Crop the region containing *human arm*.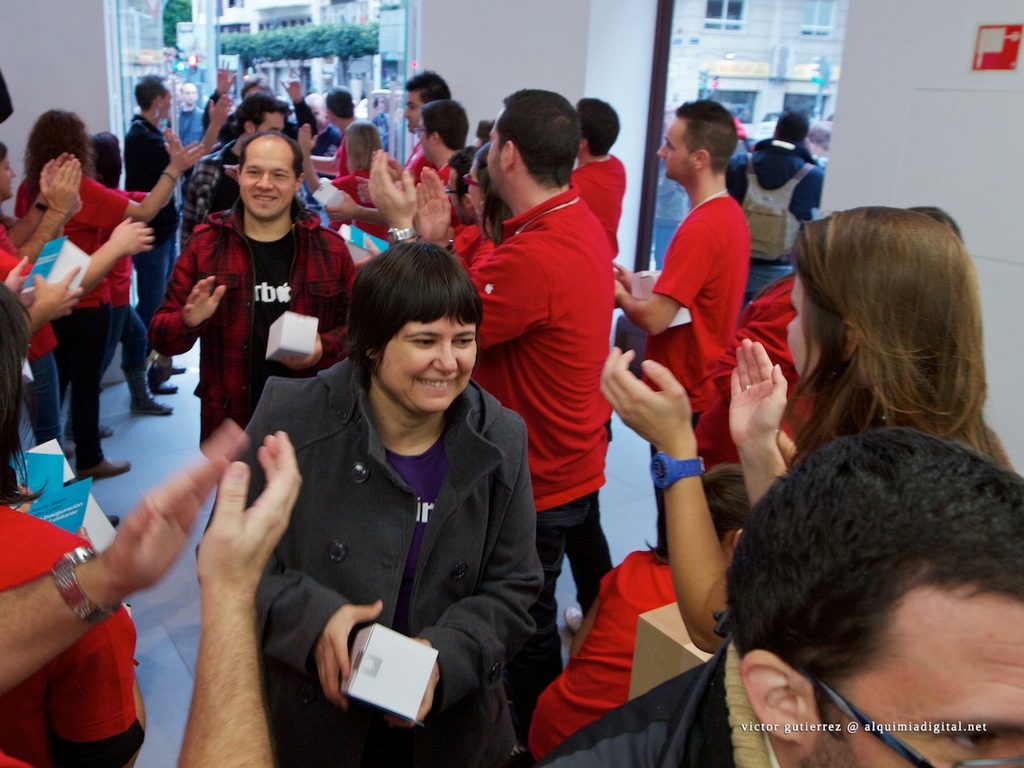
Crop region: bbox(201, 378, 387, 689).
